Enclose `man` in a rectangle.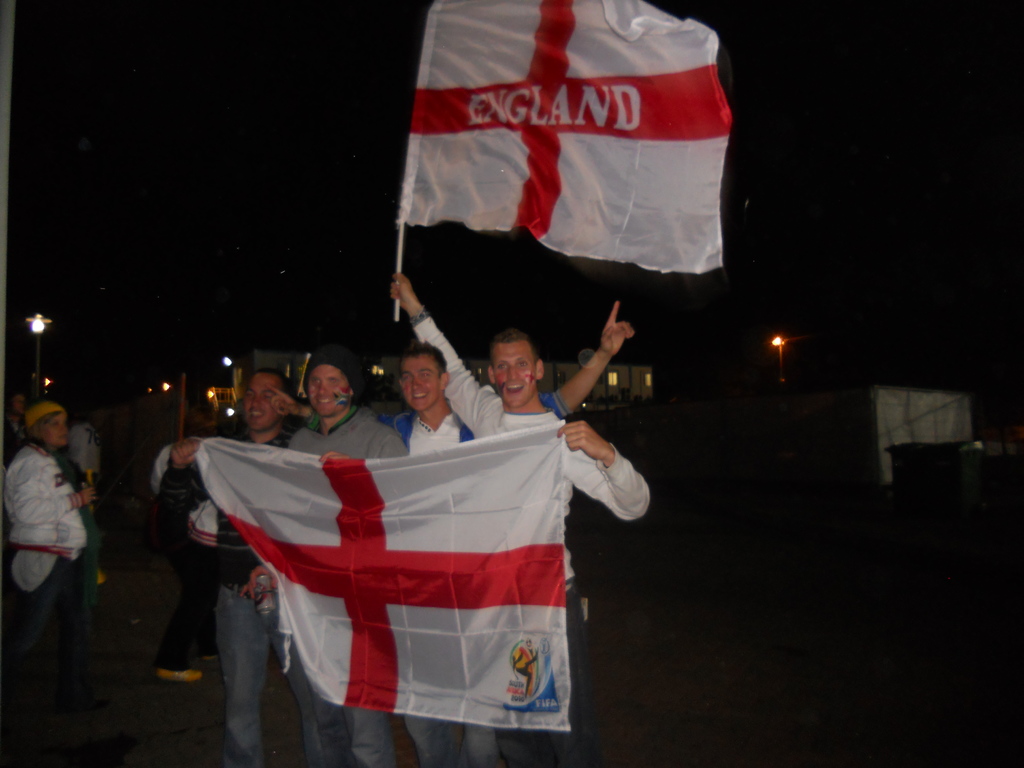
left=1, top=388, right=25, bottom=468.
